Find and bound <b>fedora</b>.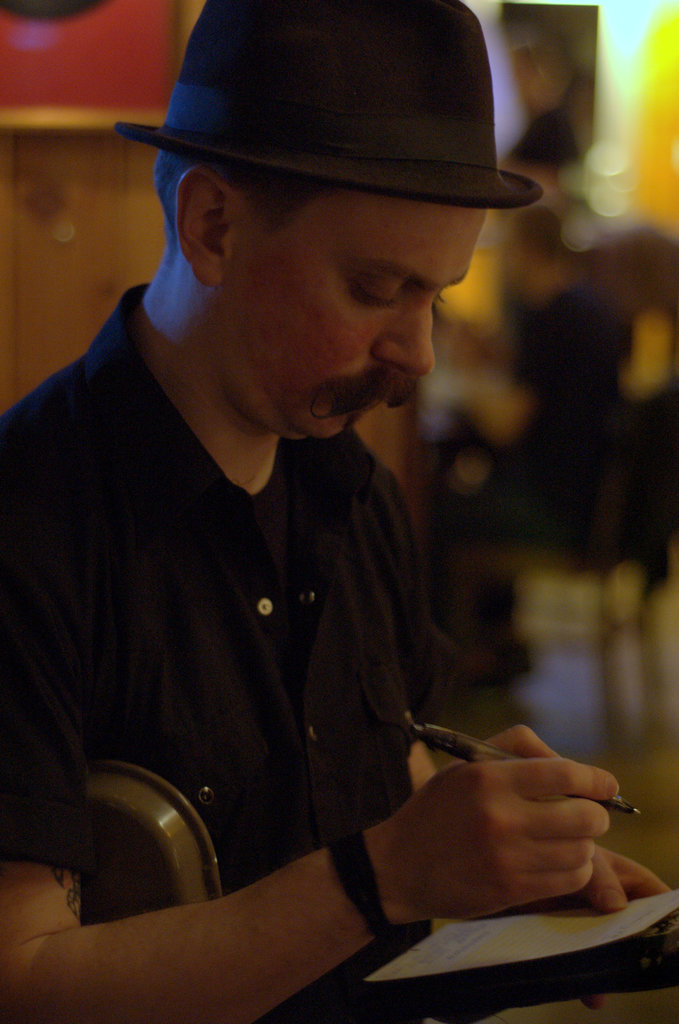
Bound: [x1=82, y1=0, x2=560, y2=223].
